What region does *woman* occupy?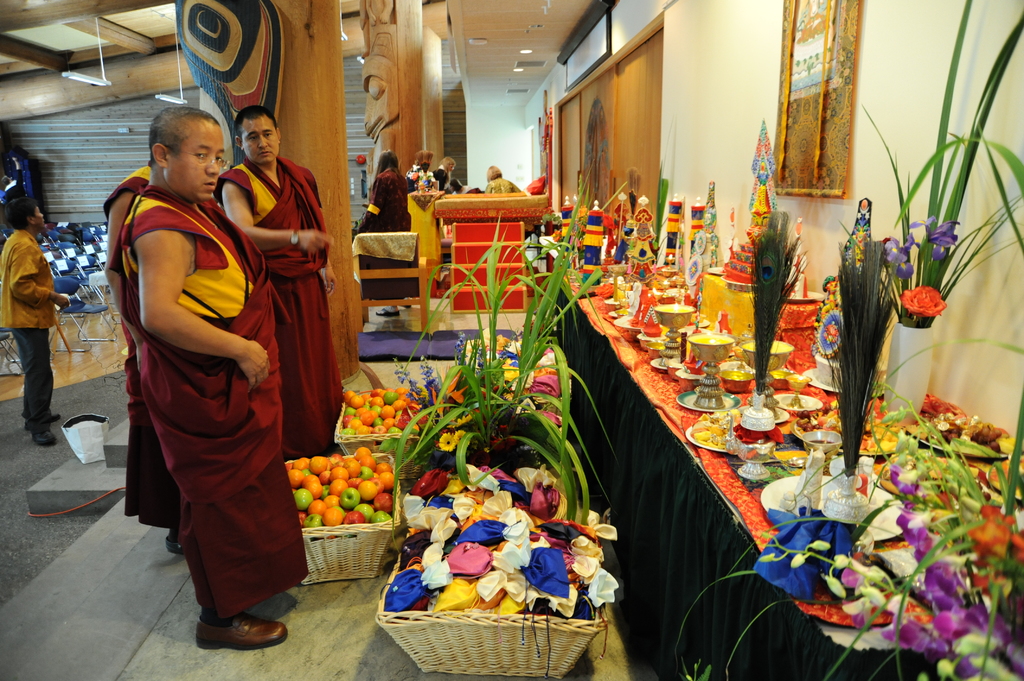
(485, 162, 522, 200).
